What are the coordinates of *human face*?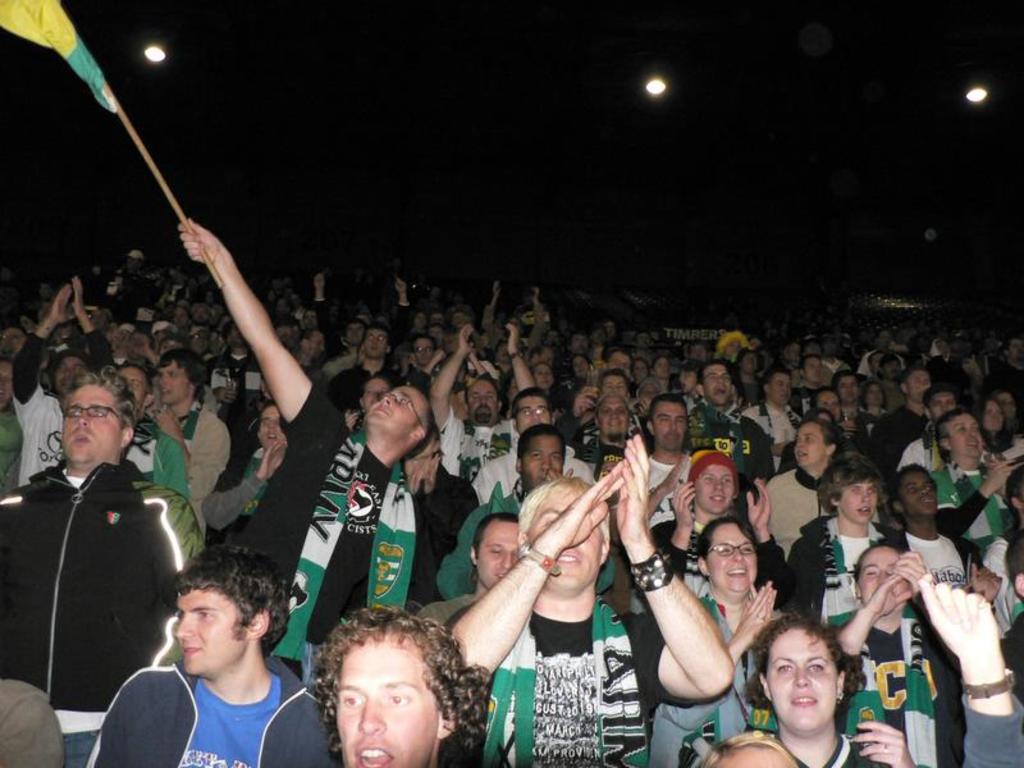
<box>896,466,941,521</box>.
